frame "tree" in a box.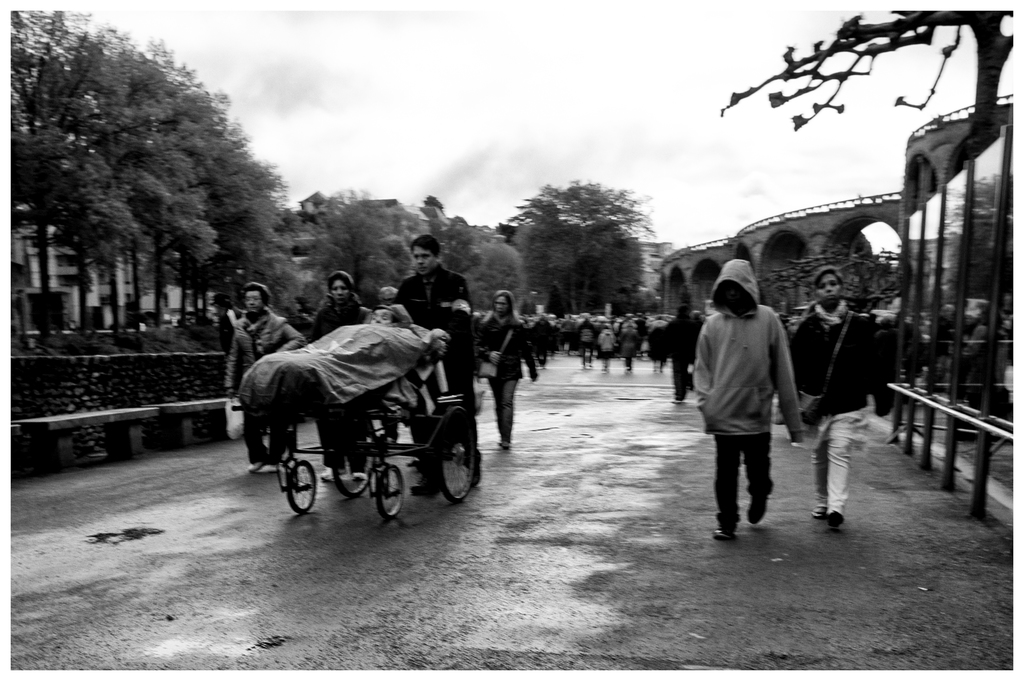
[left=0, top=8, right=665, bottom=356].
